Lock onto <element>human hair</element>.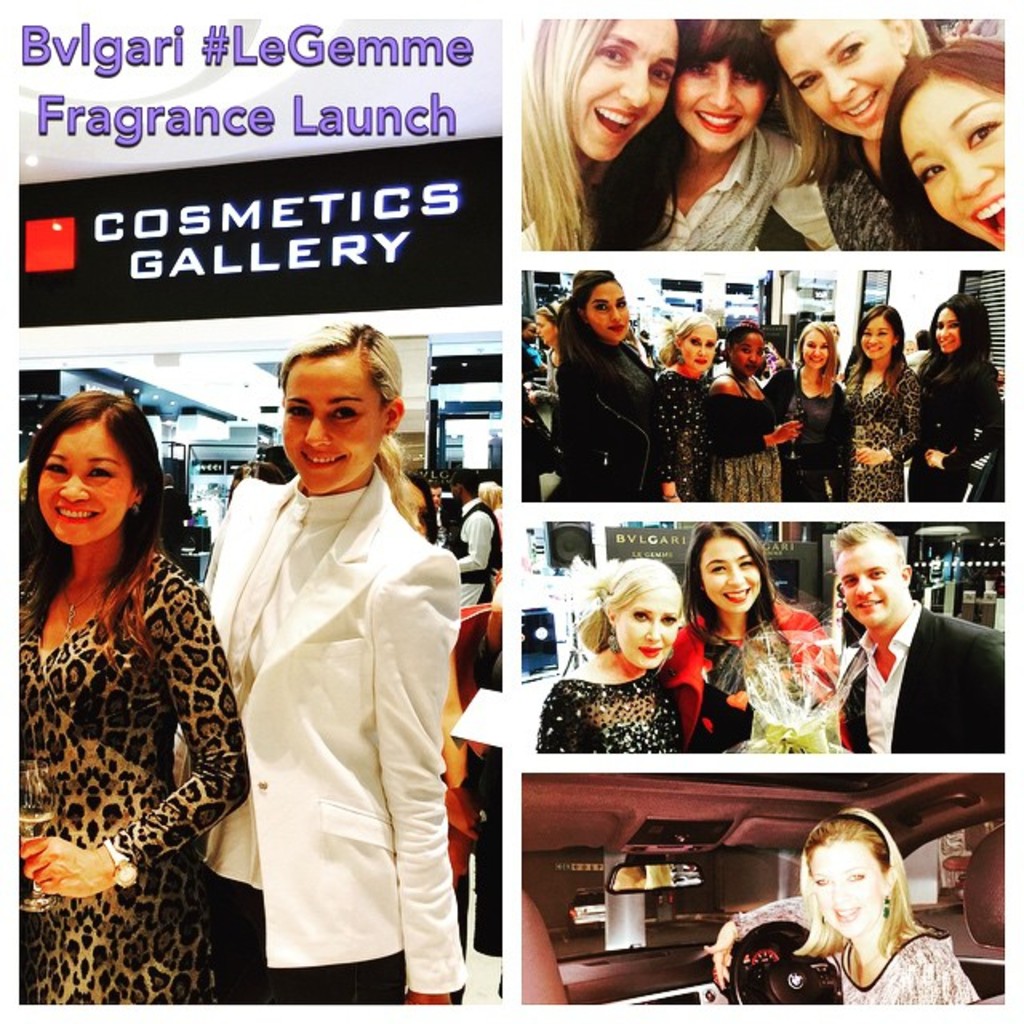
Locked: (left=658, top=312, right=722, bottom=365).
